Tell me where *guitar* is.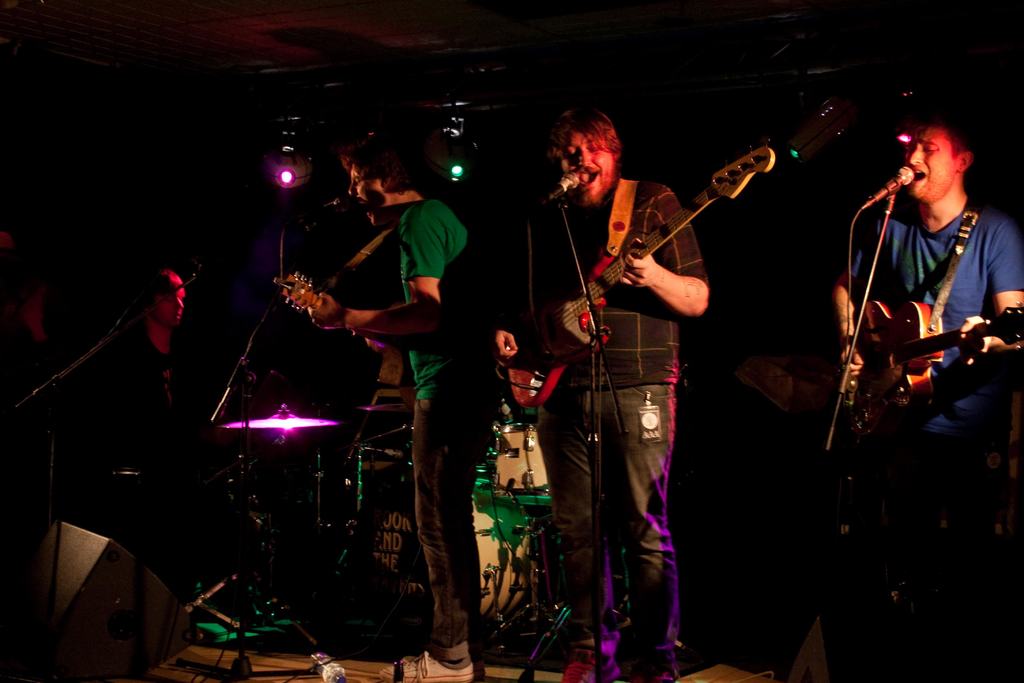
*guitar* is at (273,255,429,403).
